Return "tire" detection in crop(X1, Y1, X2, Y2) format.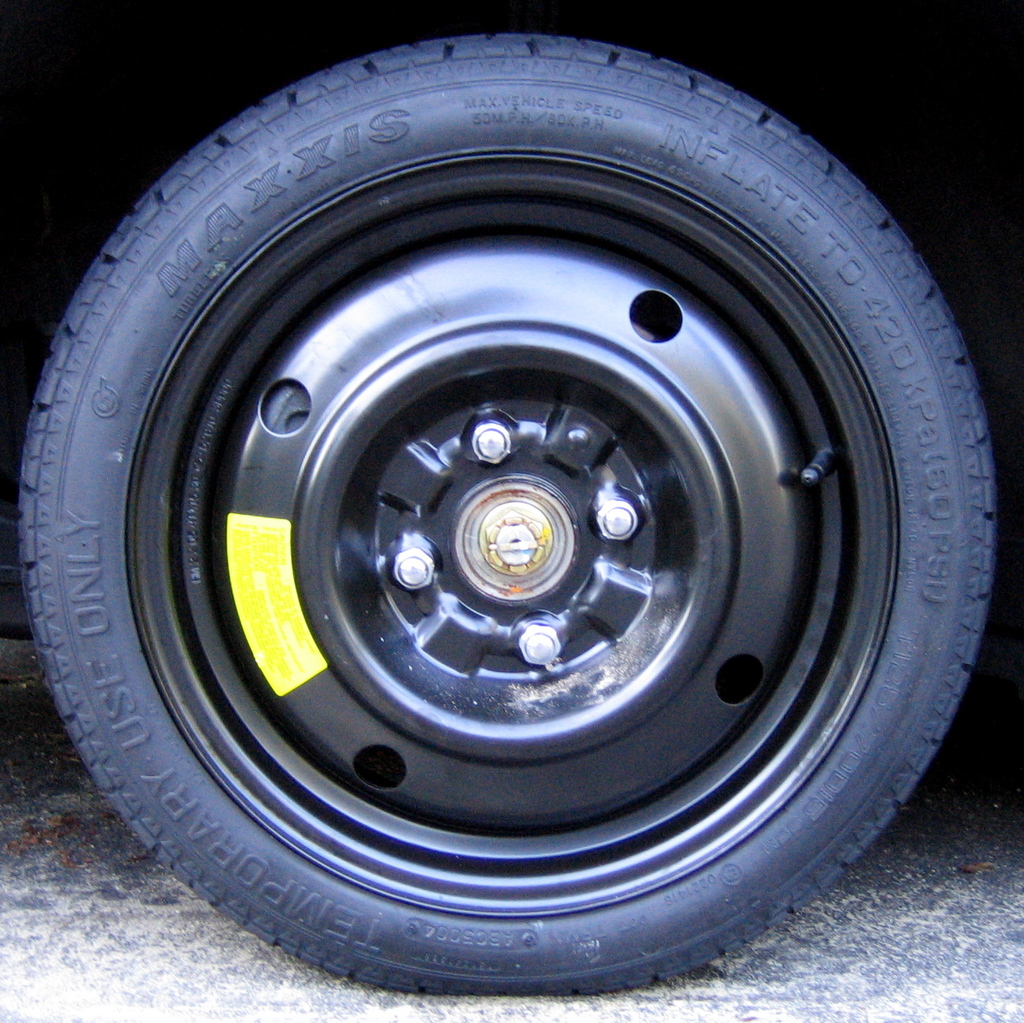
crop(10, 20, 1007, 999).
